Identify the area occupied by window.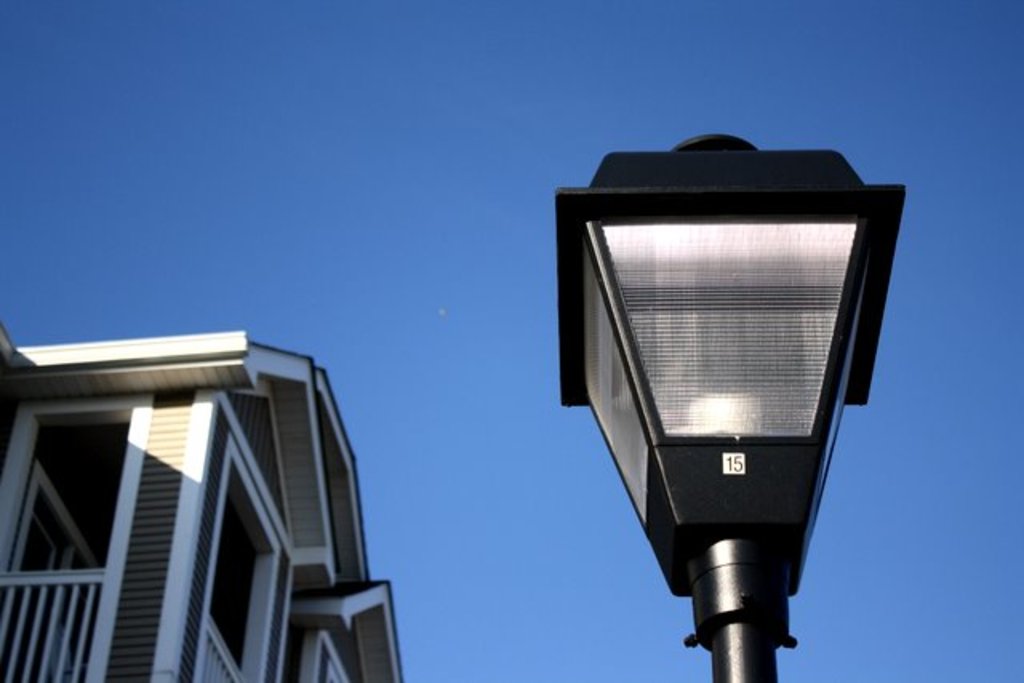
Area: l=0, t=422, r=120, b=579.
